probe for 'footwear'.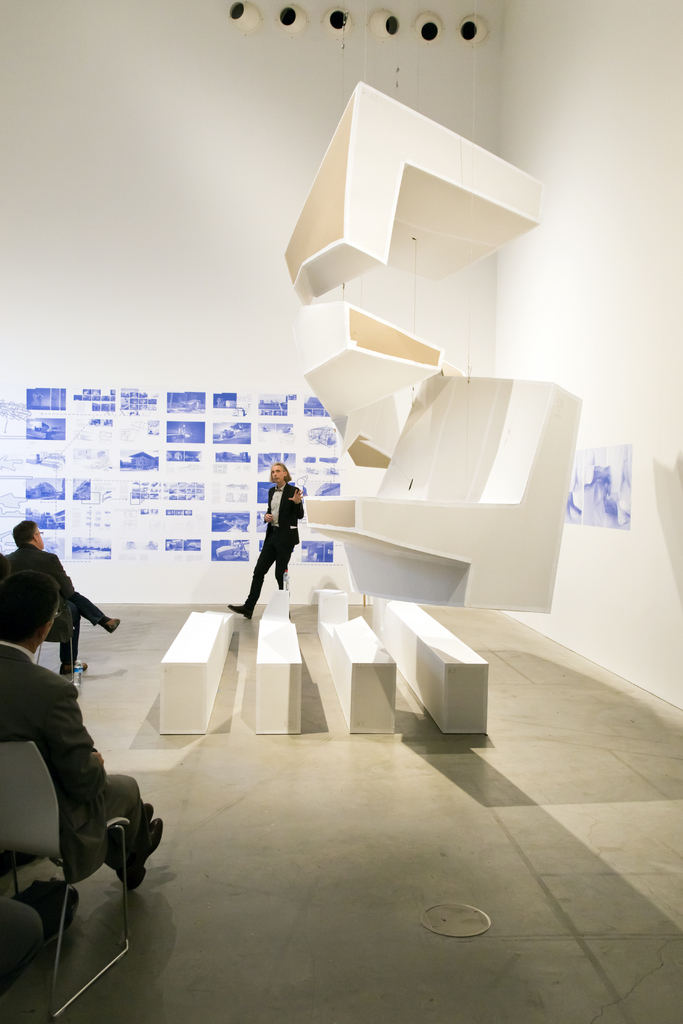
Probe result: [61, 660, 84, 673].
